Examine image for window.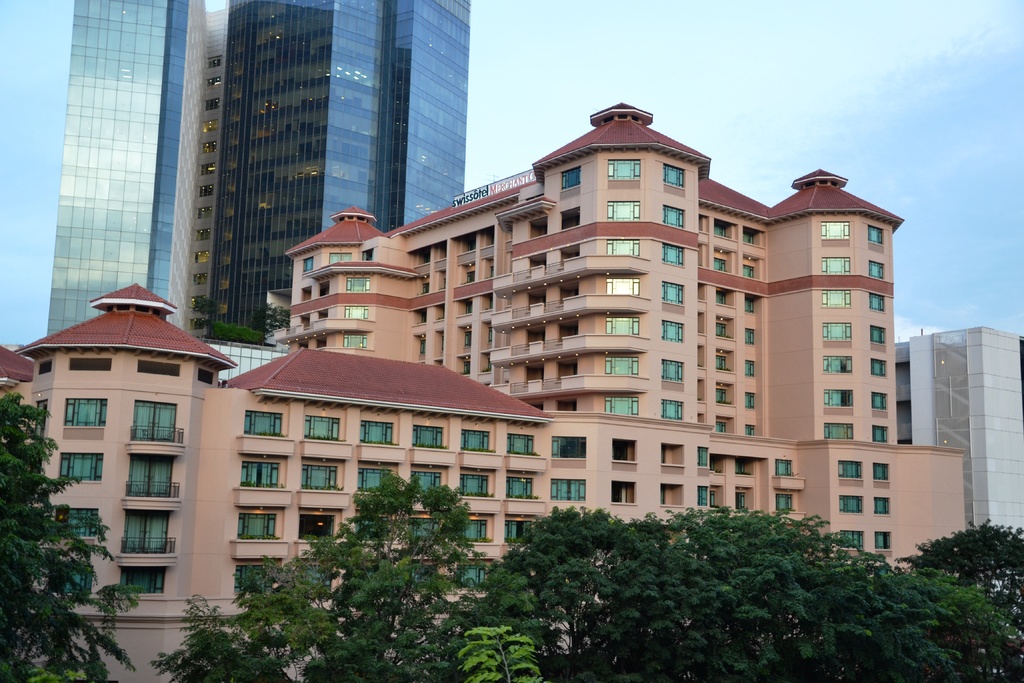
Examination result: {"left": 660, "top": 359, "right": 683, "bottom": 383}.
